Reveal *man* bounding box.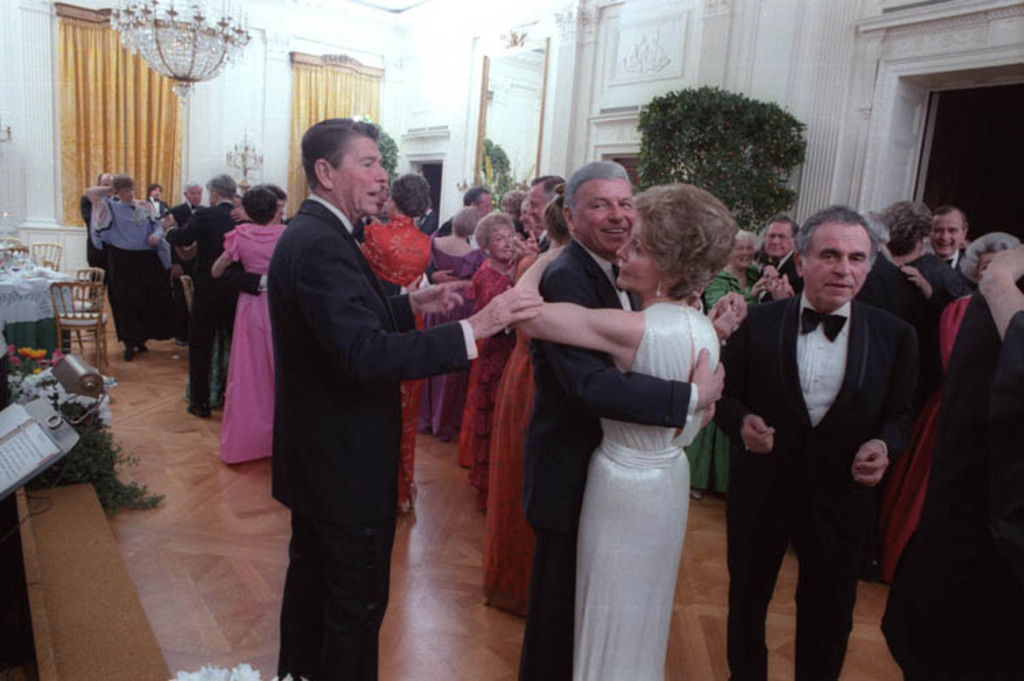
Revealed: 754/220/807/298.
